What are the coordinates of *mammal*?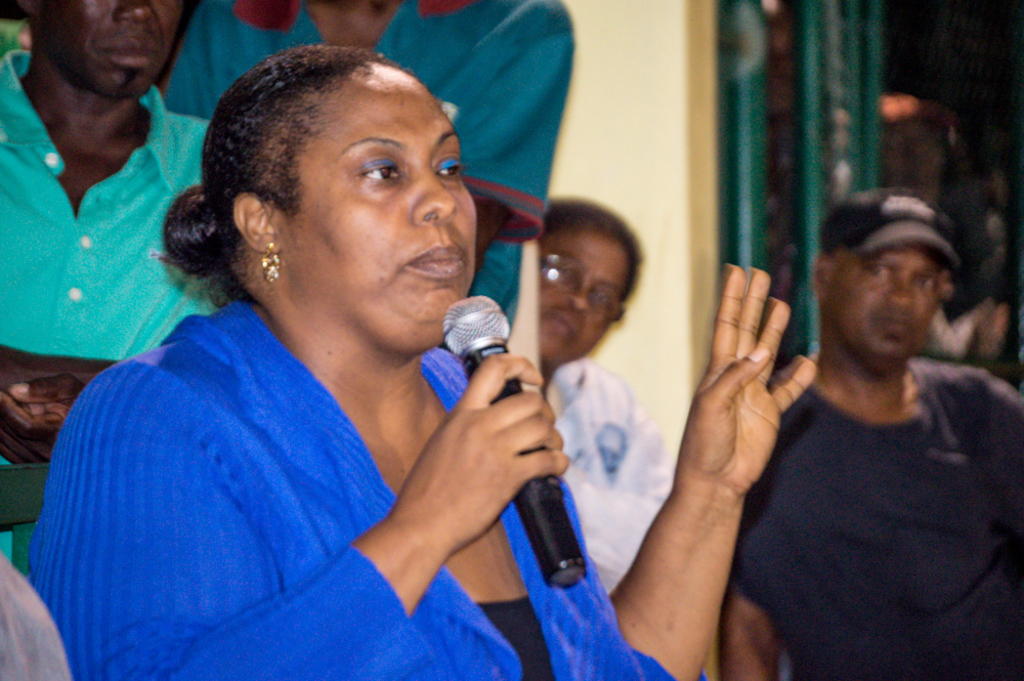
(left=28, top=38, right=822, bottom=680).
